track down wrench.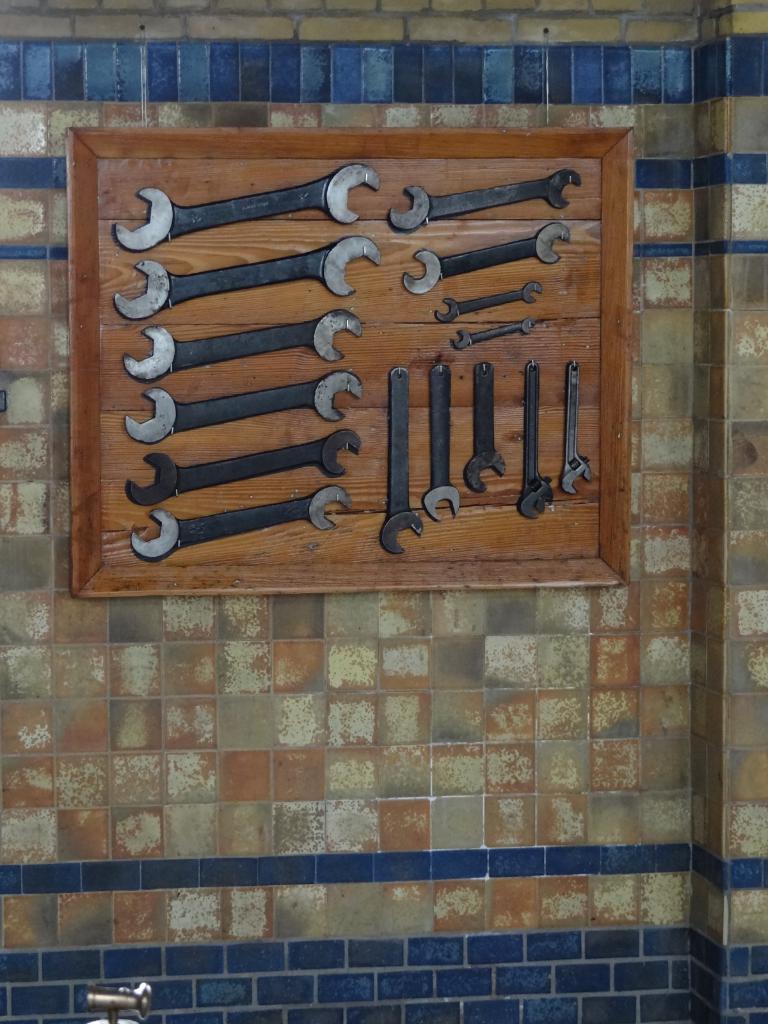
Tracked to 128, 428, 359, 506.
